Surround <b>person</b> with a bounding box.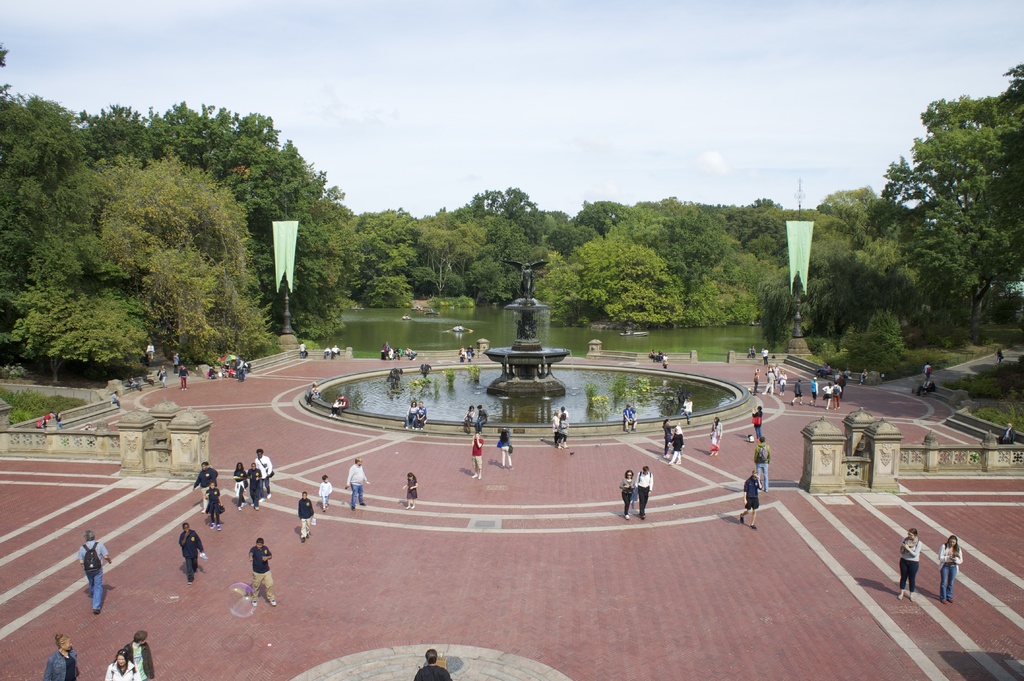
x1=156 y1=364 x2=168 y2=389.
